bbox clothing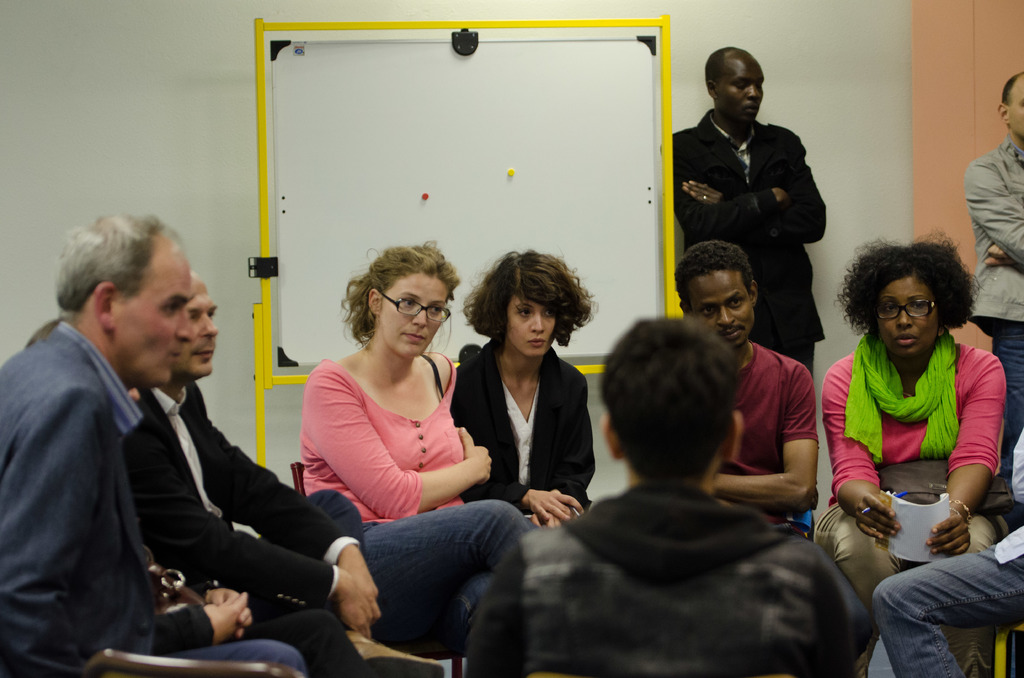
x1=666, y1=106, x2=828, y2=378
